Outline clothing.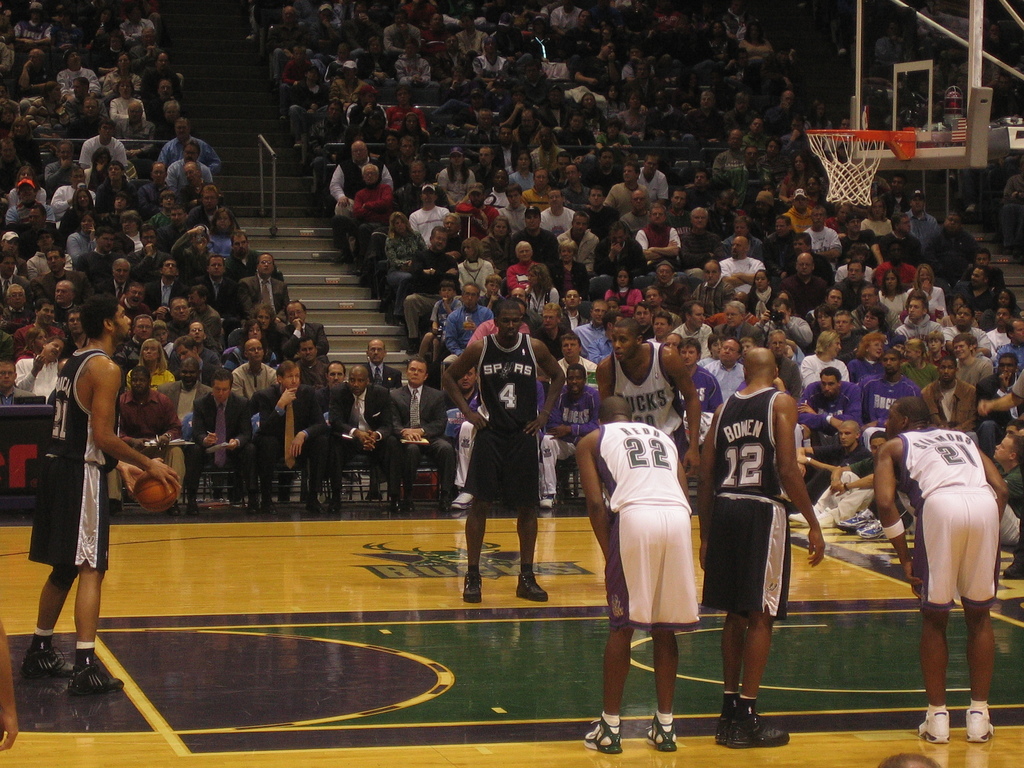
Outline: l=714, t=362, r=755, b=397.
